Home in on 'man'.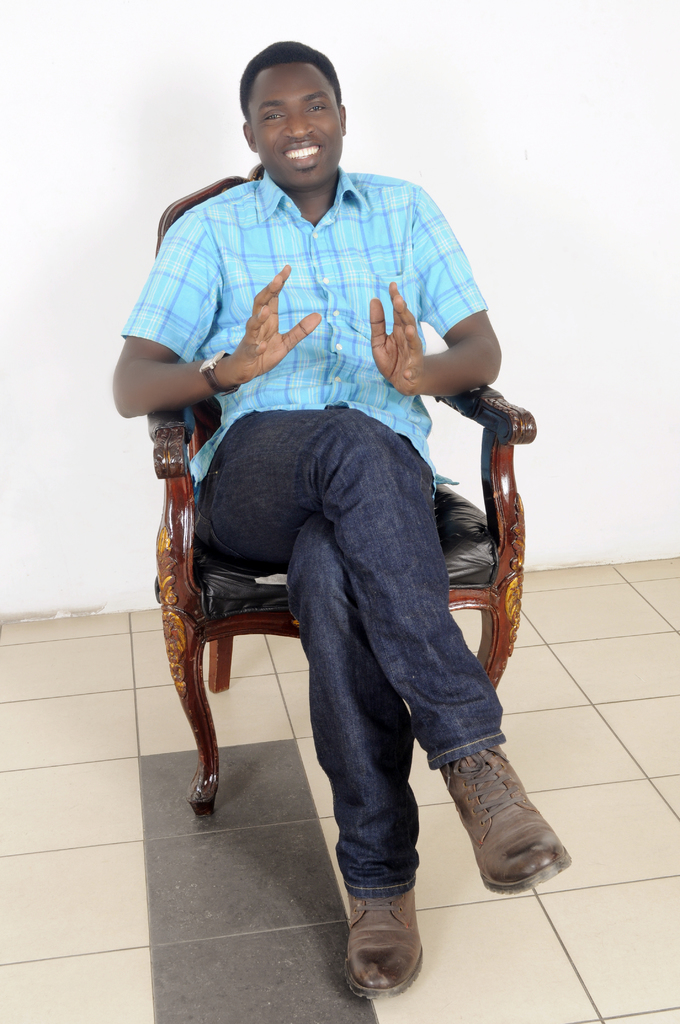
Homed in at select_region(130, 59, 542, 956).
